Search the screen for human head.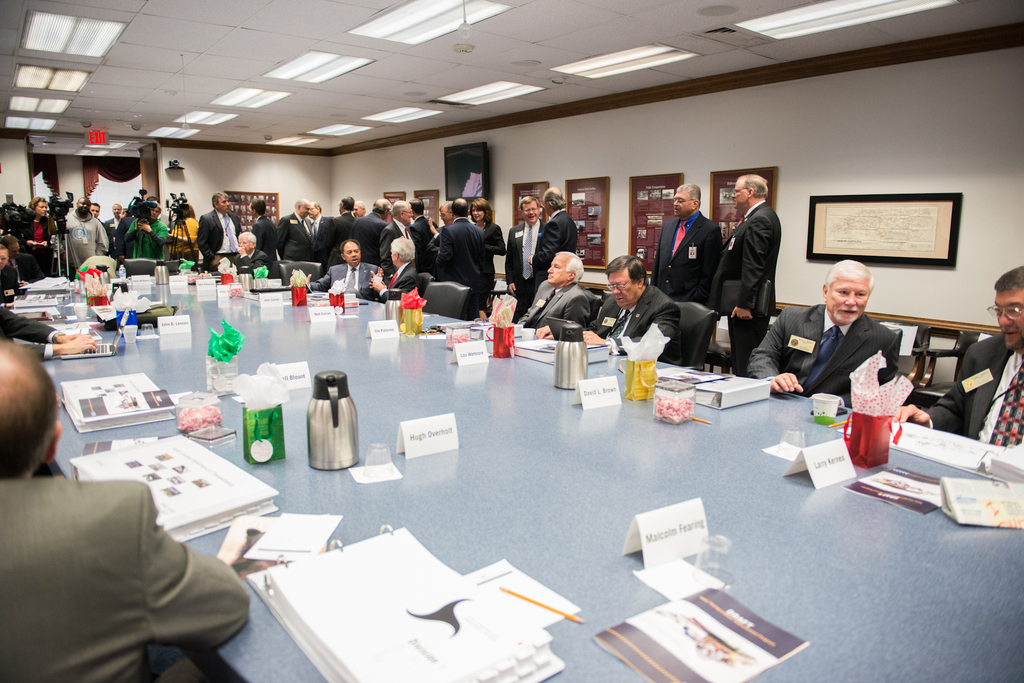
Found at select_region(337, 198, 351, 213).
